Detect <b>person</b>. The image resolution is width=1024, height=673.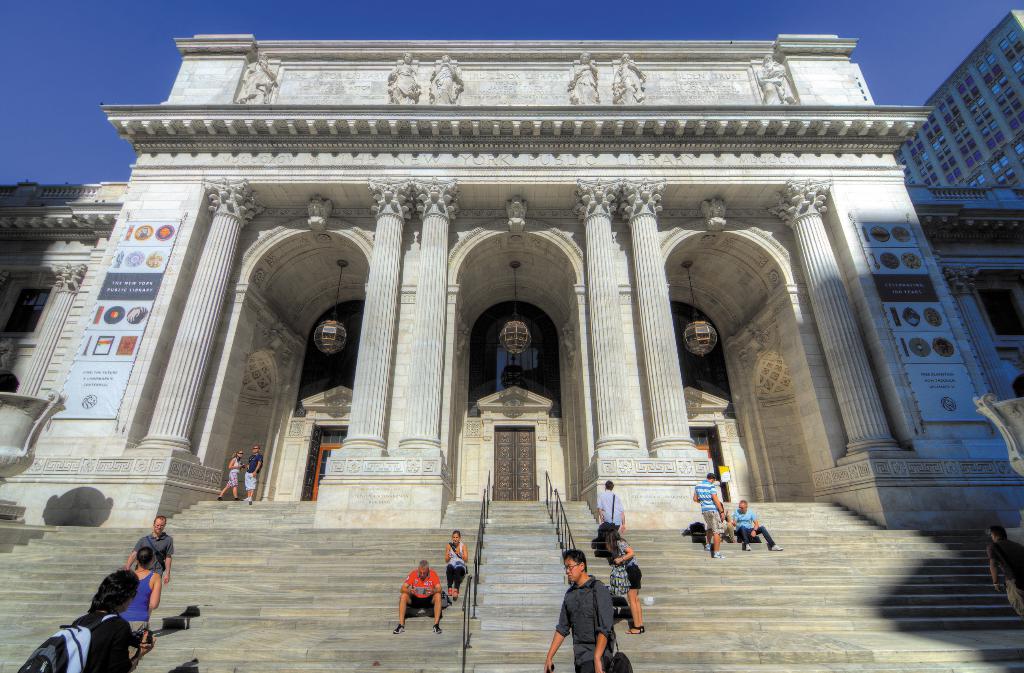
(left=593, top=481, right=625, bottom=533).
